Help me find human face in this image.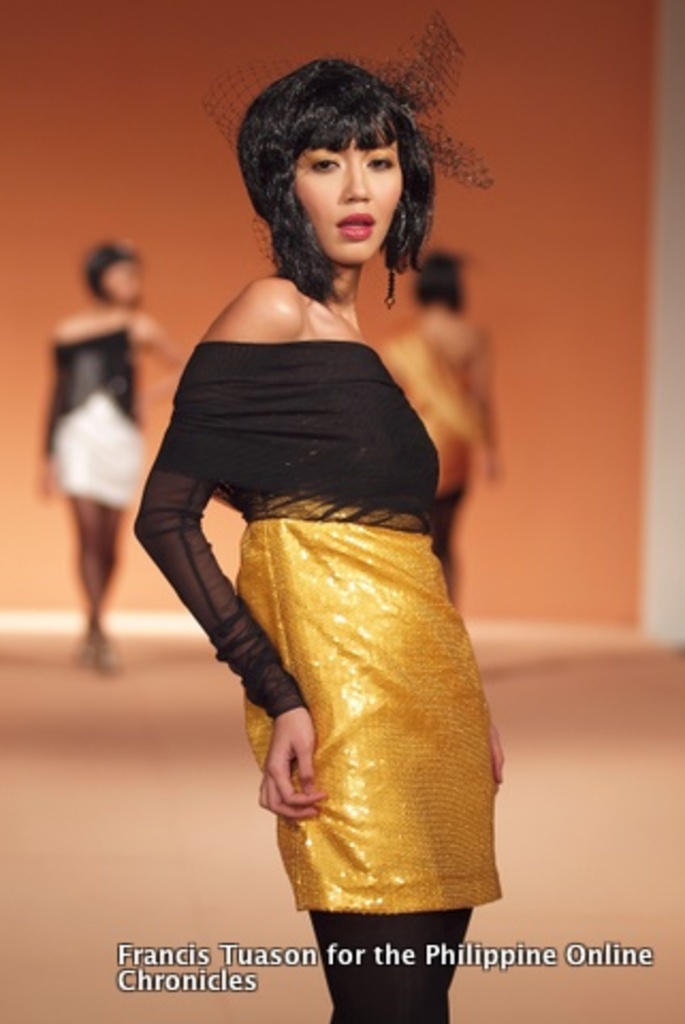
Found it: bbox(102, 265, 137, 305).
